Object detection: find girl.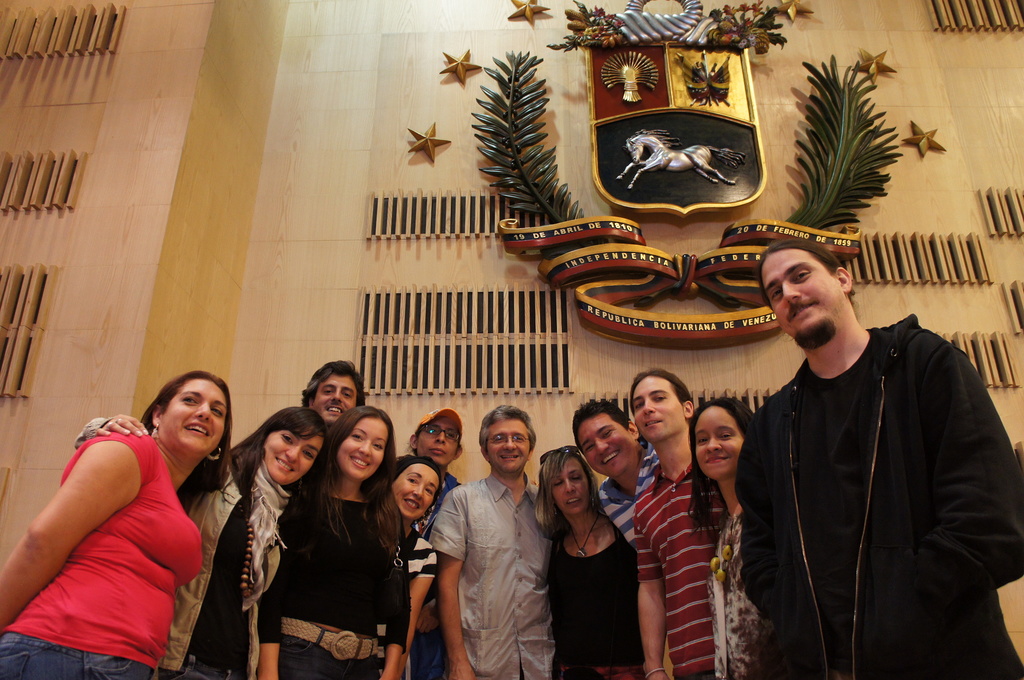
<bbox>262, 408, 400, 679</bbox>.
